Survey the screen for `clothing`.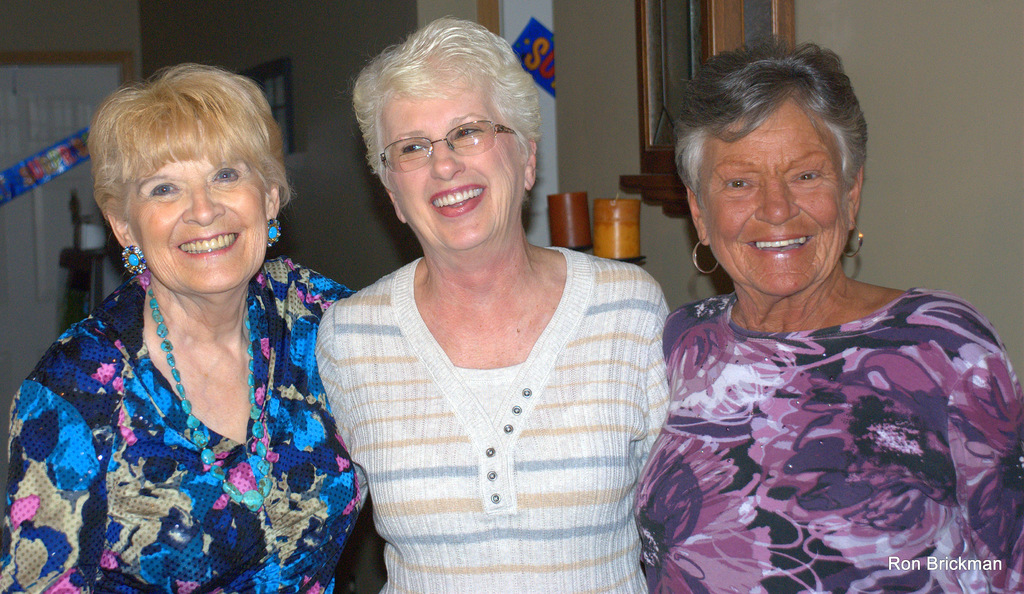
Survey found: 319, 252, 676, 593.
